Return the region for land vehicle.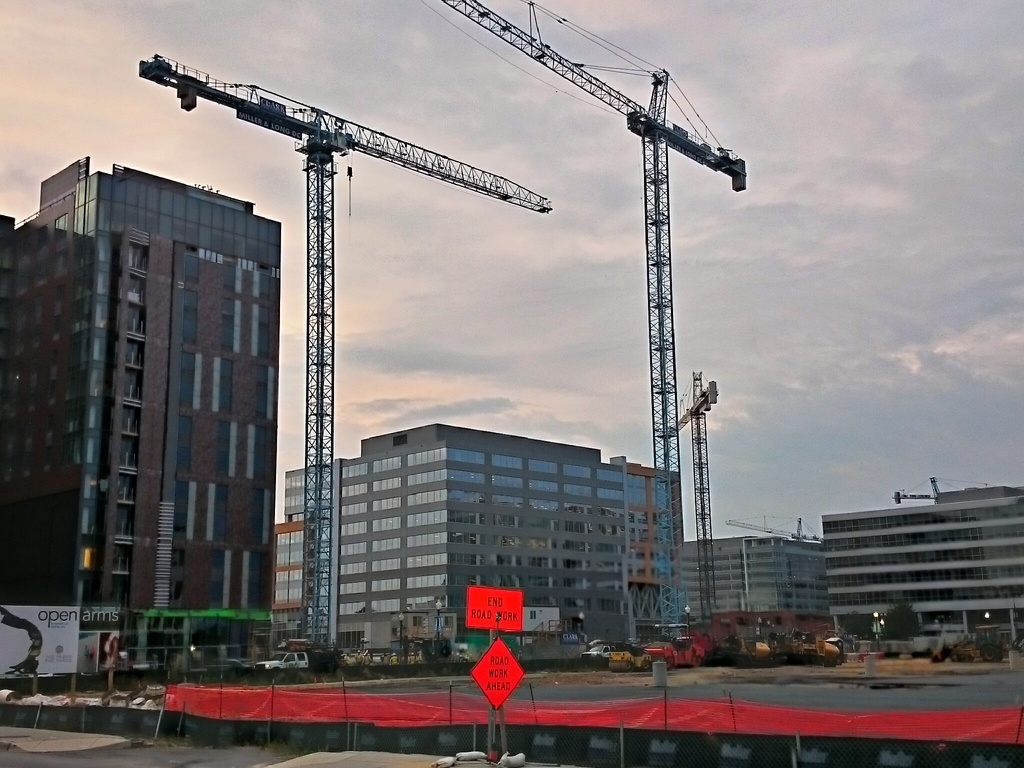
x1=637, y1=615, x2=708, y2=669.
